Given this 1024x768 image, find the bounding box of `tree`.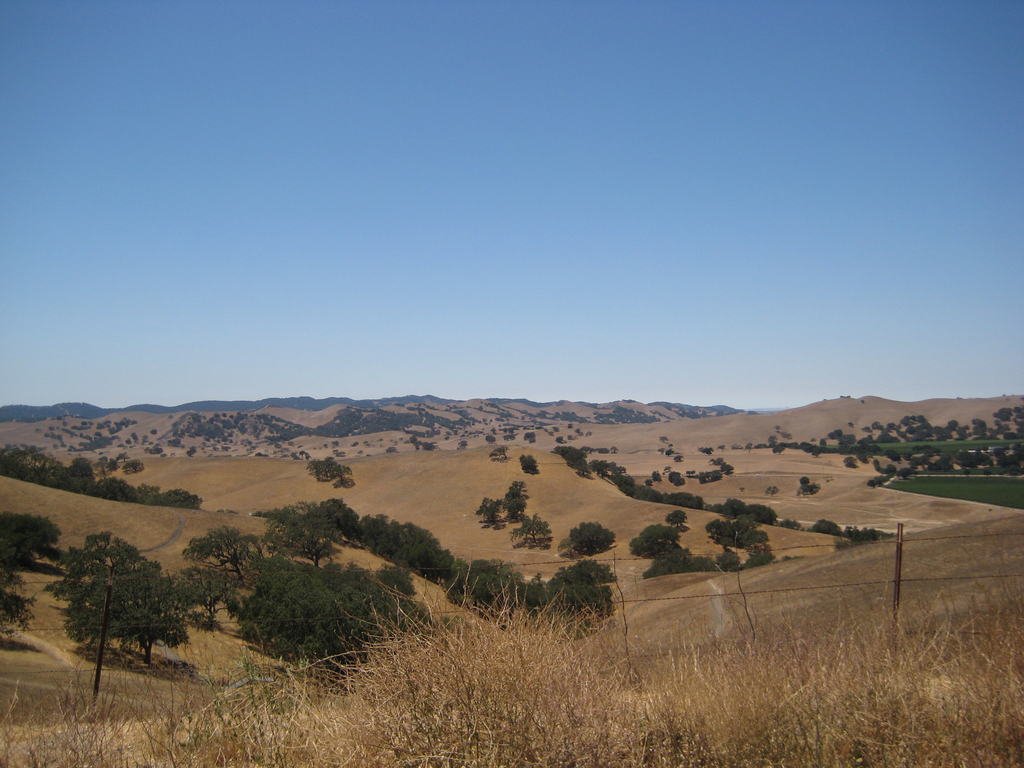
260 502 346 567.
